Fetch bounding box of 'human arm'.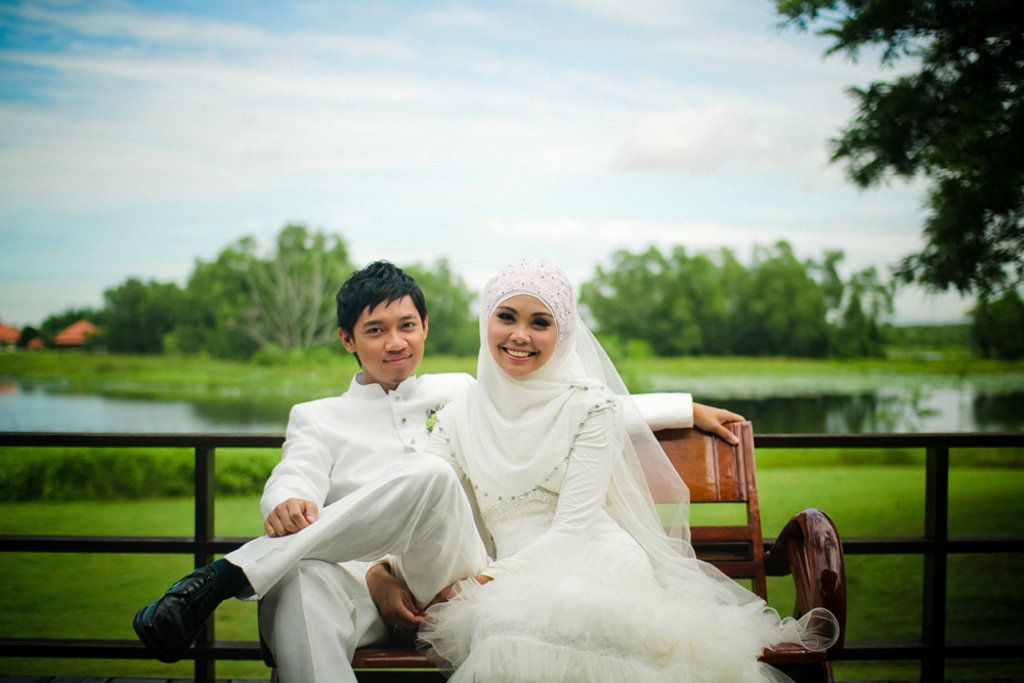
Bbox: bbox=(428, 368, 745, 439).
